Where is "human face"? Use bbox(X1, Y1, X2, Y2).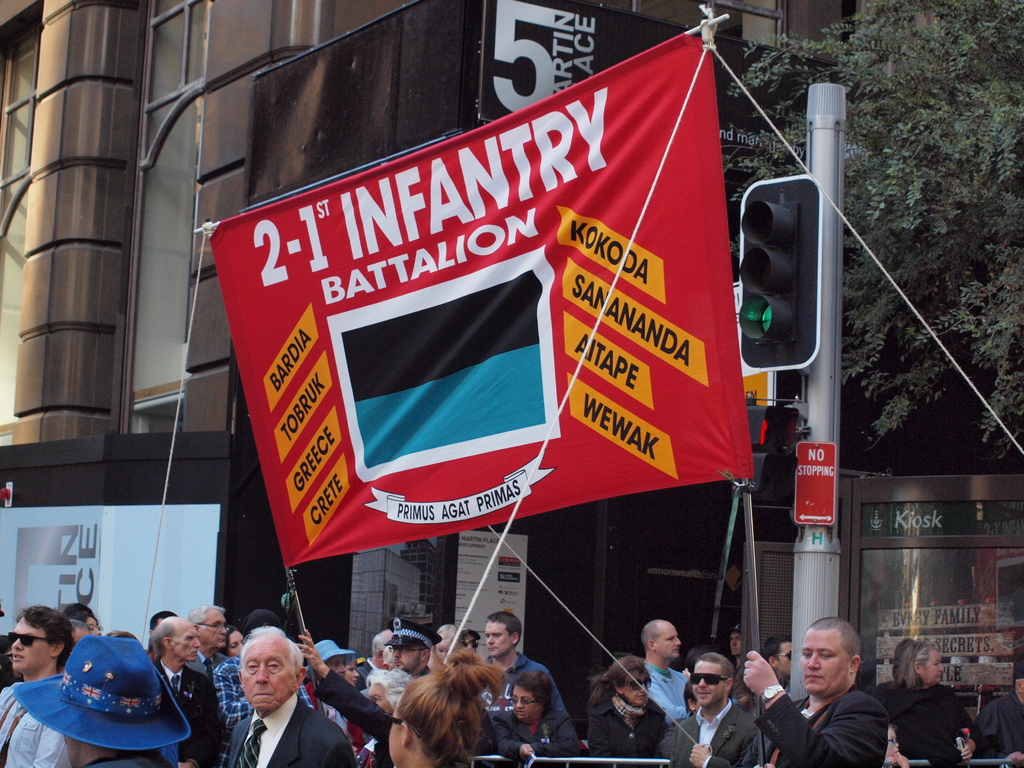
bbox(205, 610, 228, 648).
